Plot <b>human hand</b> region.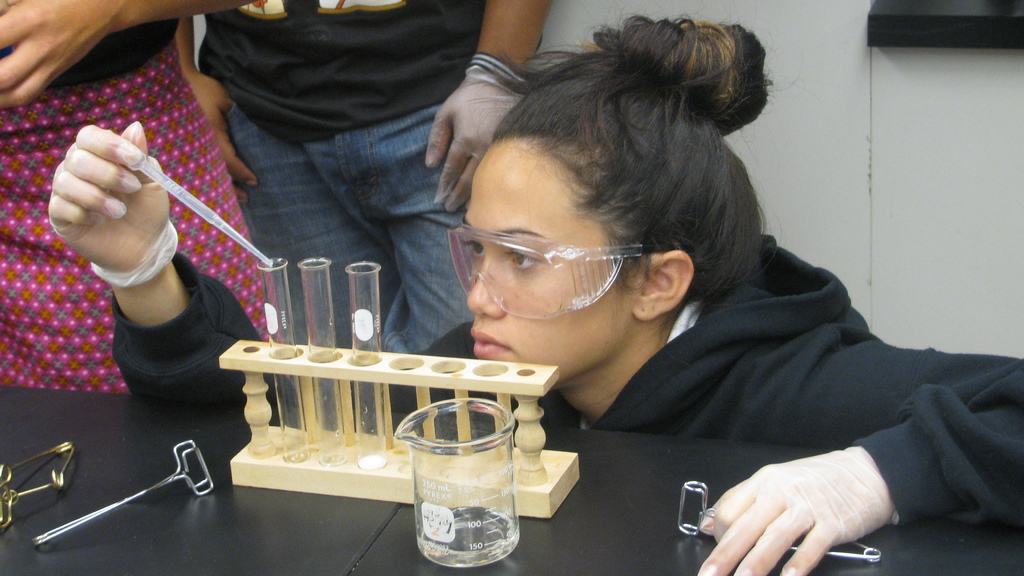
Plotted at 695, 448, 897, 575.
